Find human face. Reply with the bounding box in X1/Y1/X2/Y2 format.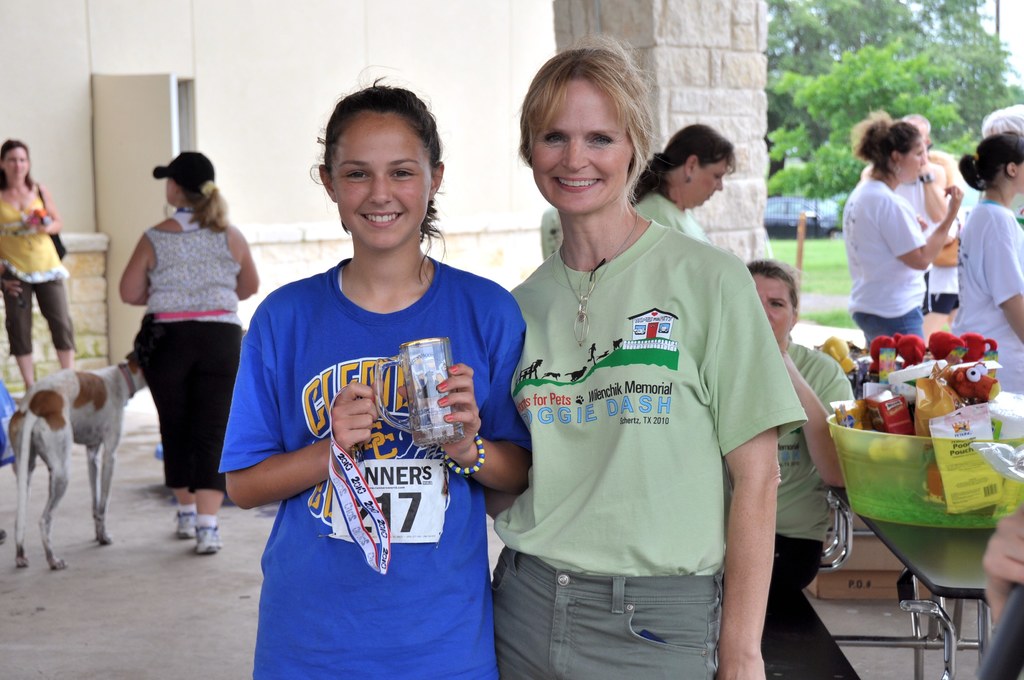
754/273/794/347.
